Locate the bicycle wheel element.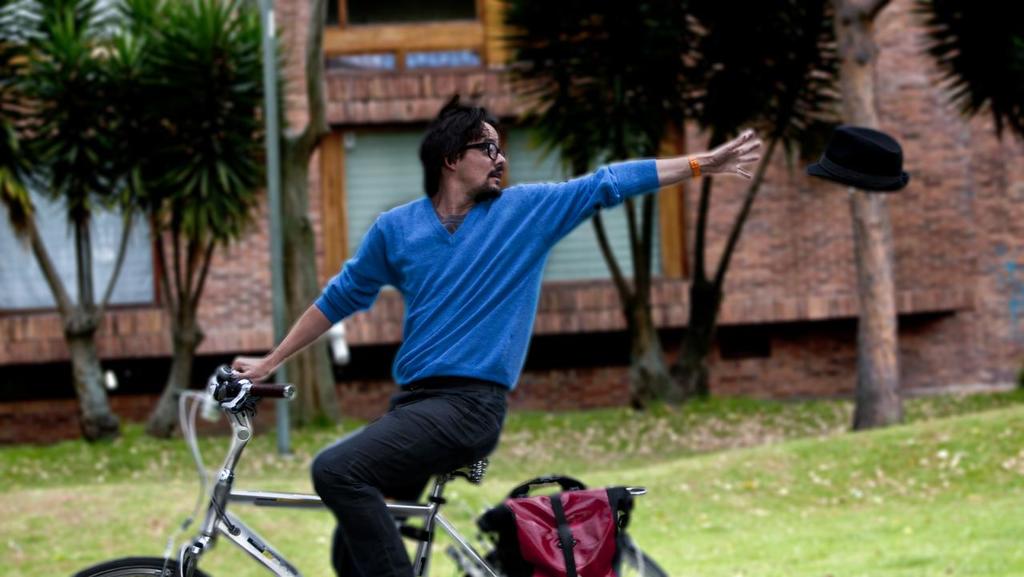
Element bbox: region(61, 554, 207, 576).
